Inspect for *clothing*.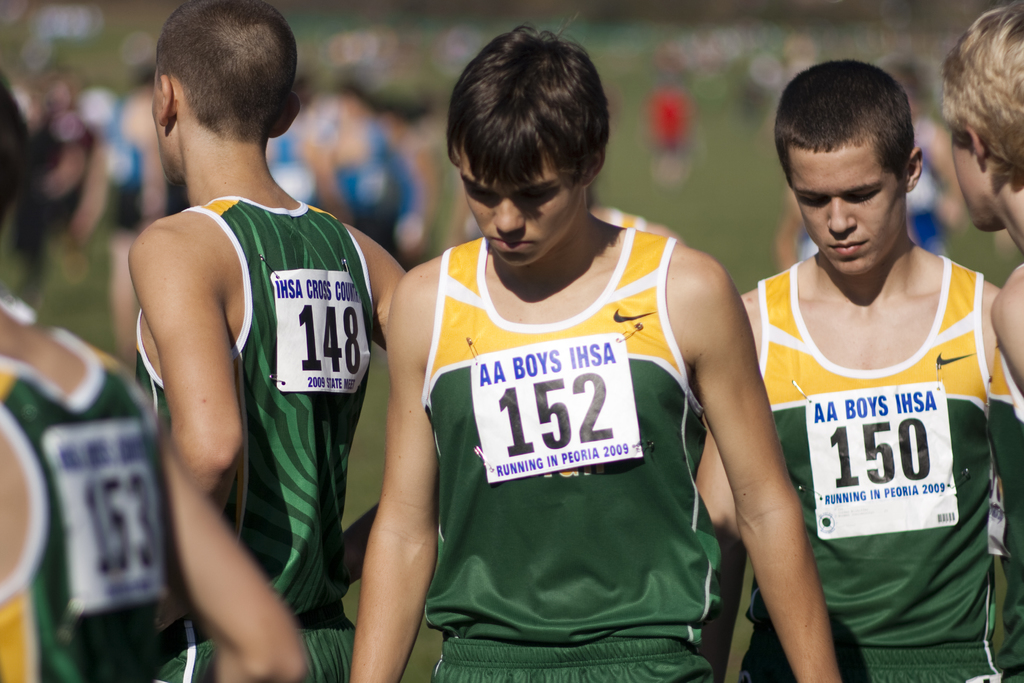
Inspection: rect(418, 210, 716, 682).
